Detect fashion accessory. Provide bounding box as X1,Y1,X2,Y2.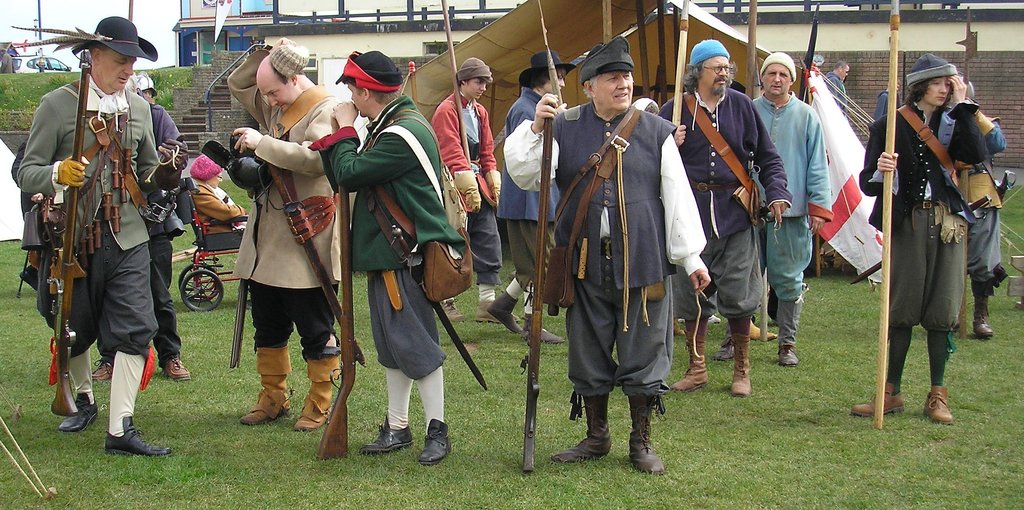
267,37,311,78.
